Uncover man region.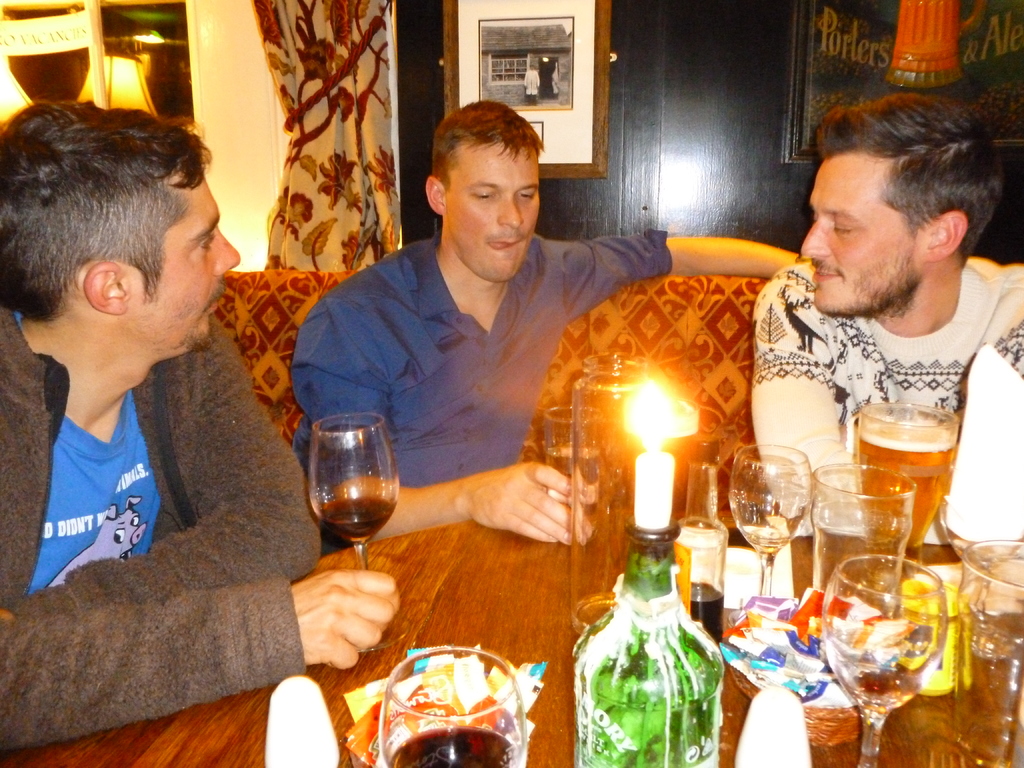
Uncovered: bbox=[751, 88, 1023, 542].
